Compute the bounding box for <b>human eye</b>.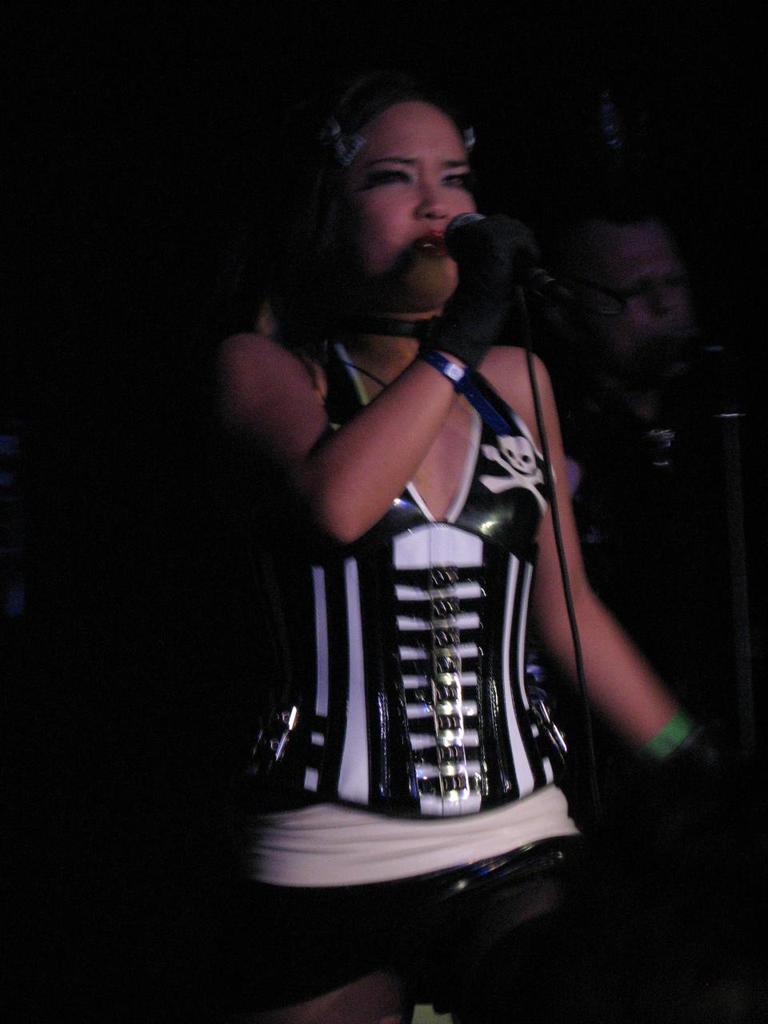
(362, 163, 418, 191).
